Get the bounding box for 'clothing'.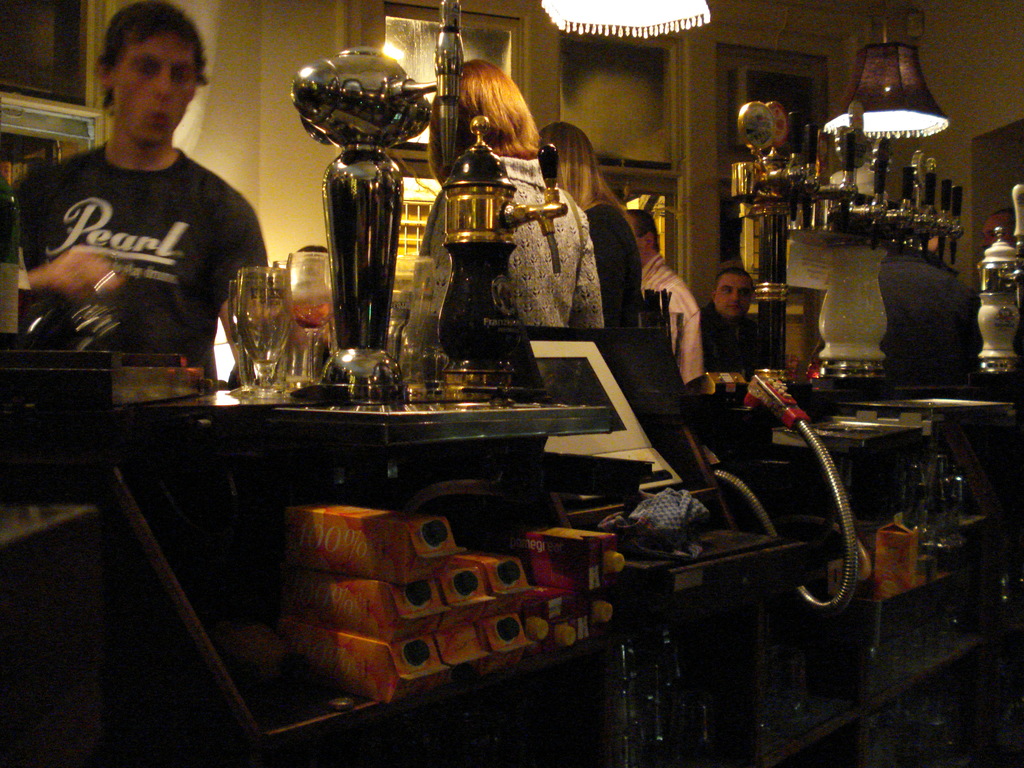
(588,214,640,364).
